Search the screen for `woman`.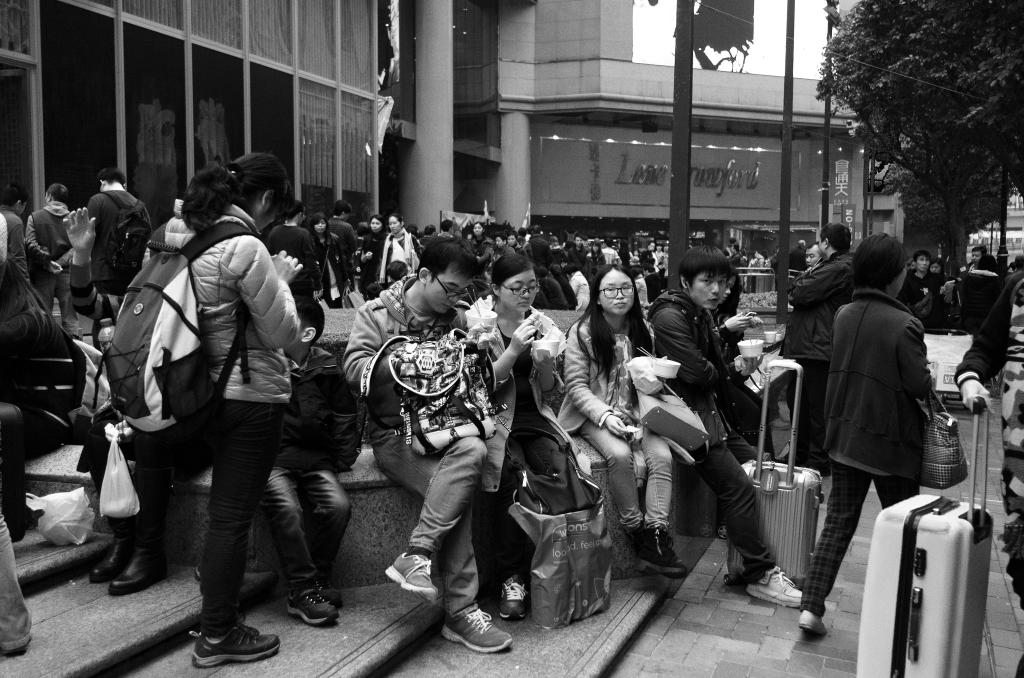
Found at <region>468, 249, 585, 633</region>.
